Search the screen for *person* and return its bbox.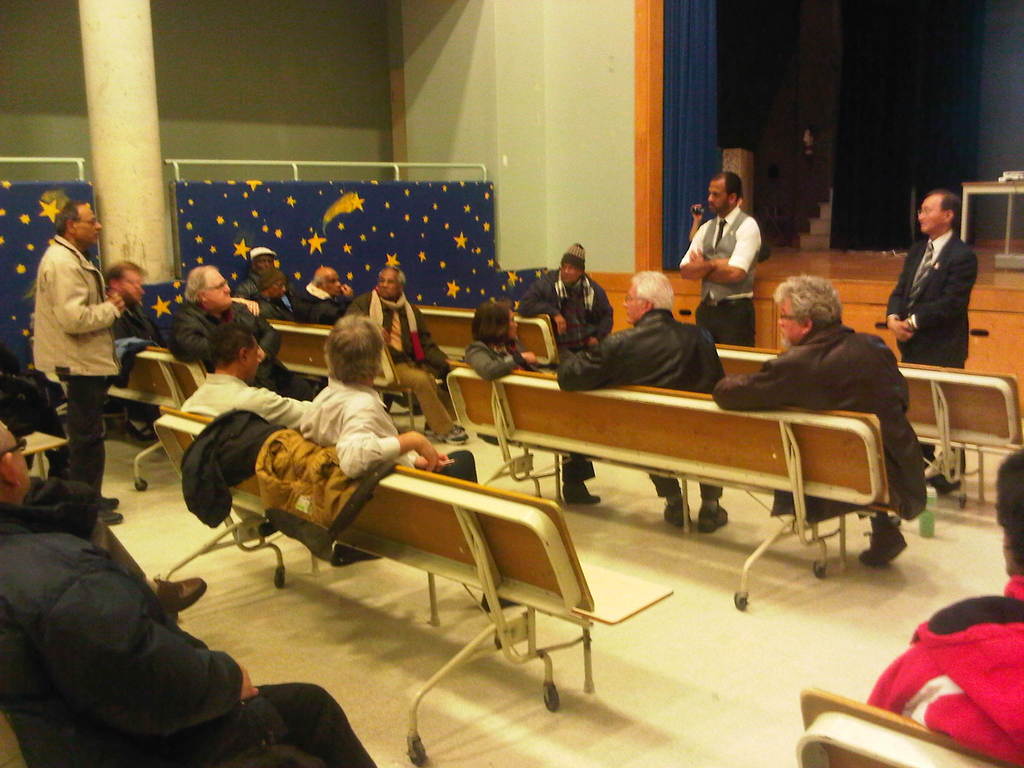
Found: BBox(168, 260, 301, 404).
